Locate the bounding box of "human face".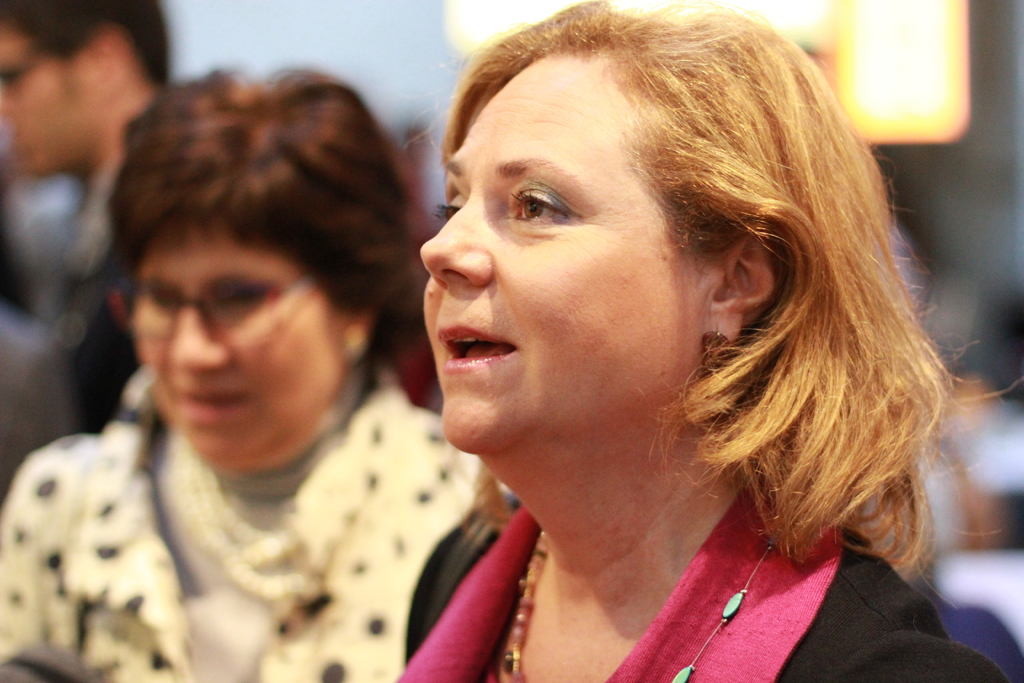
Bounding box: 129/228/341/457.
